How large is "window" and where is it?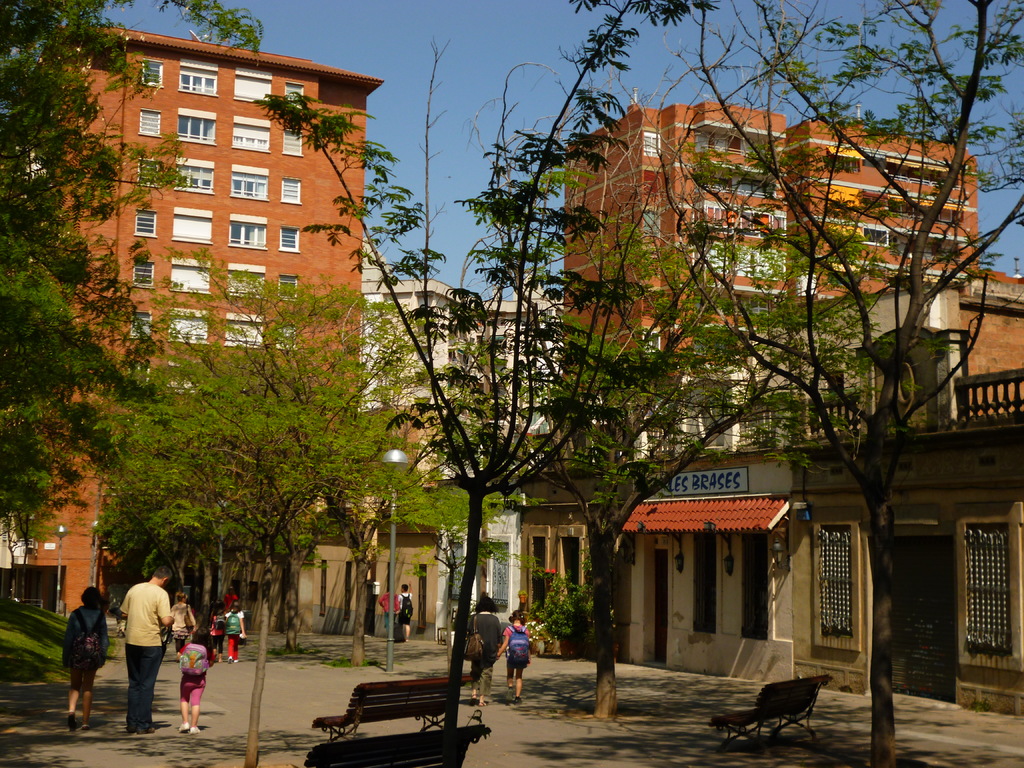
Bounding box: (left=282, top=280, right=292, bottom=297).
